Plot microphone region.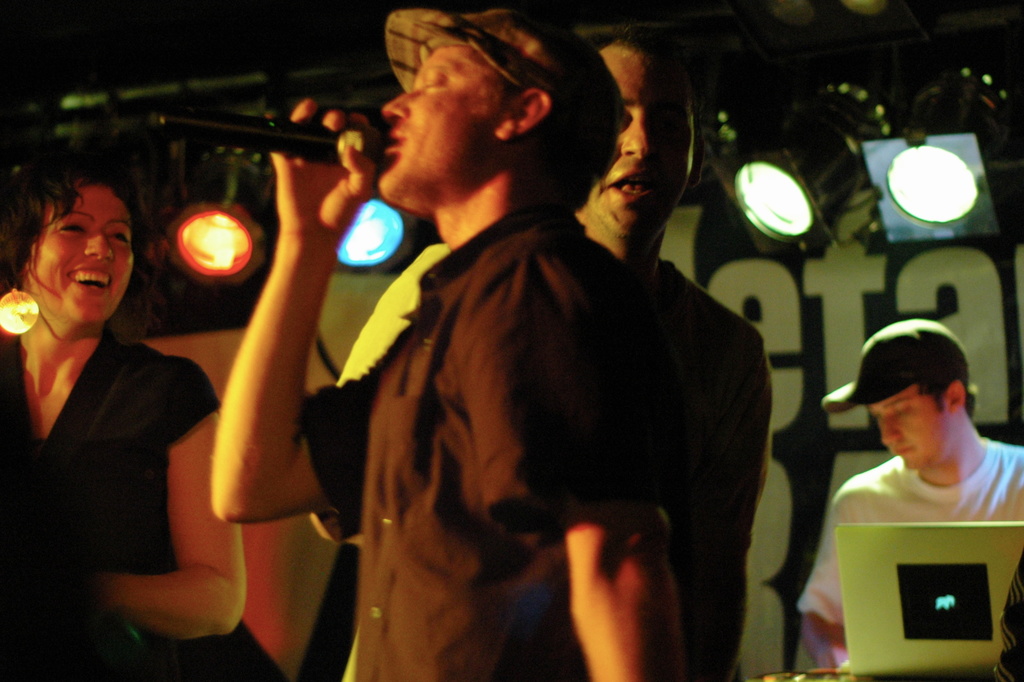
Plotted at <region>137, 99, 412, 194</region>.
